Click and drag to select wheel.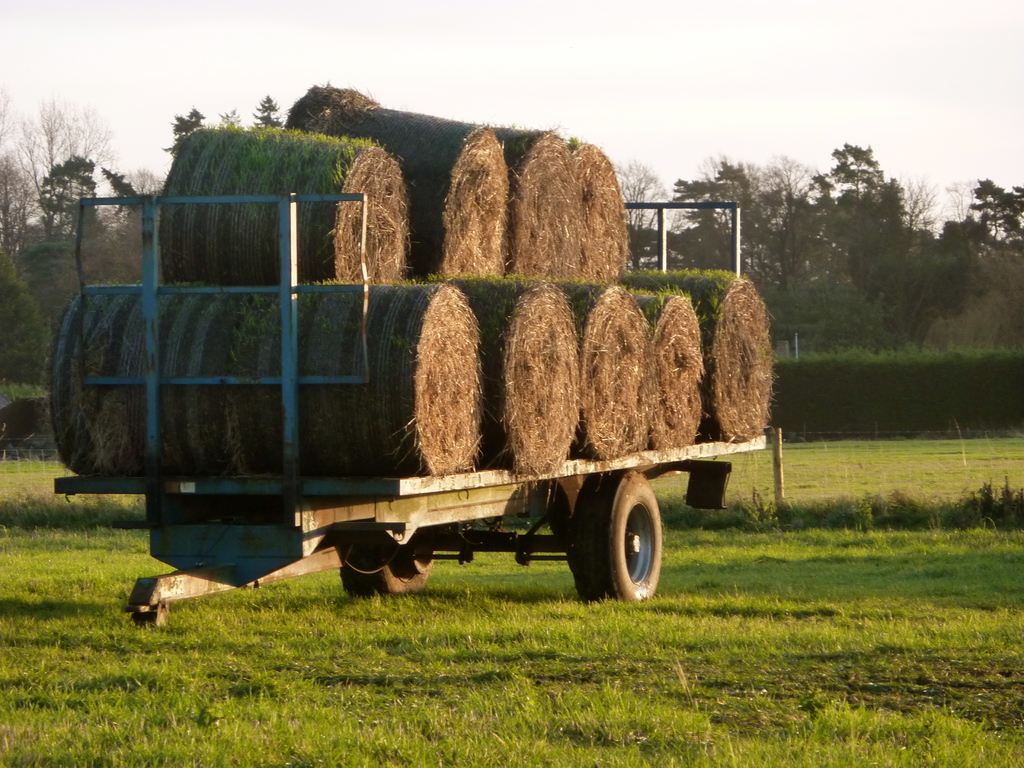
Selection: pyautogui.locateOnScreen(575, 481, 669, 604).
